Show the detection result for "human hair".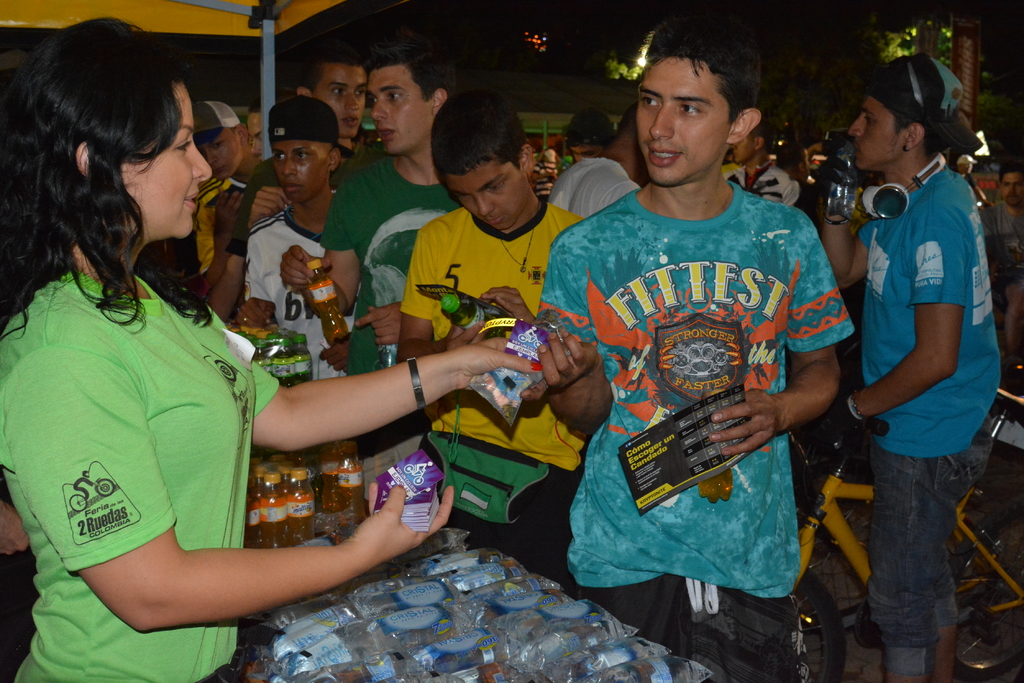
<box>871,77,939,149</box>.
